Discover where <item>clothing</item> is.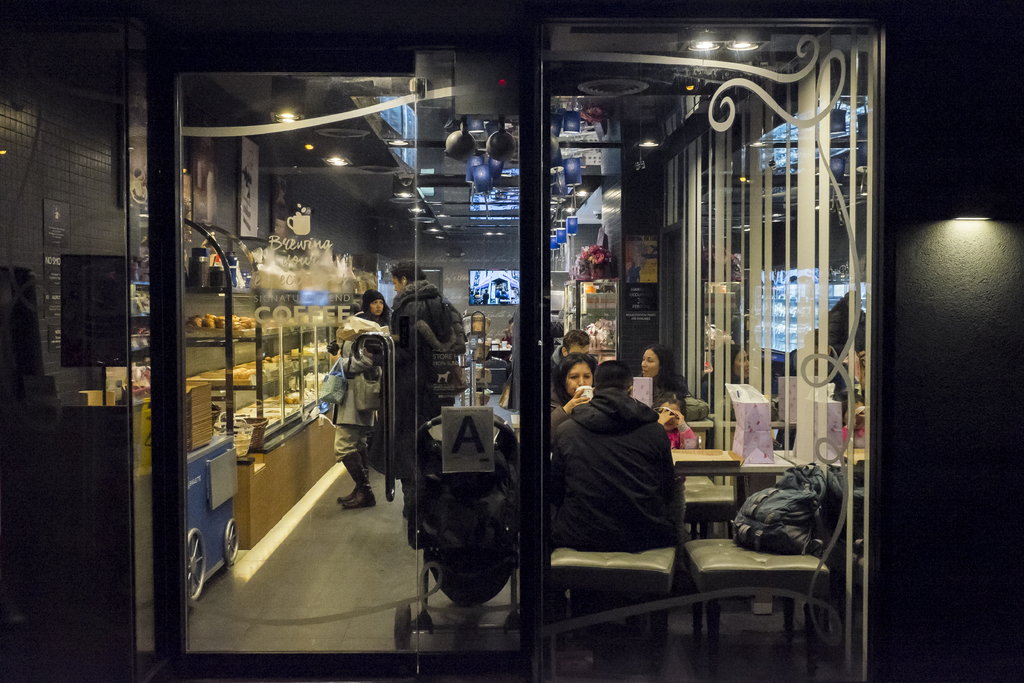
Discovered at 548:323:580:414.
